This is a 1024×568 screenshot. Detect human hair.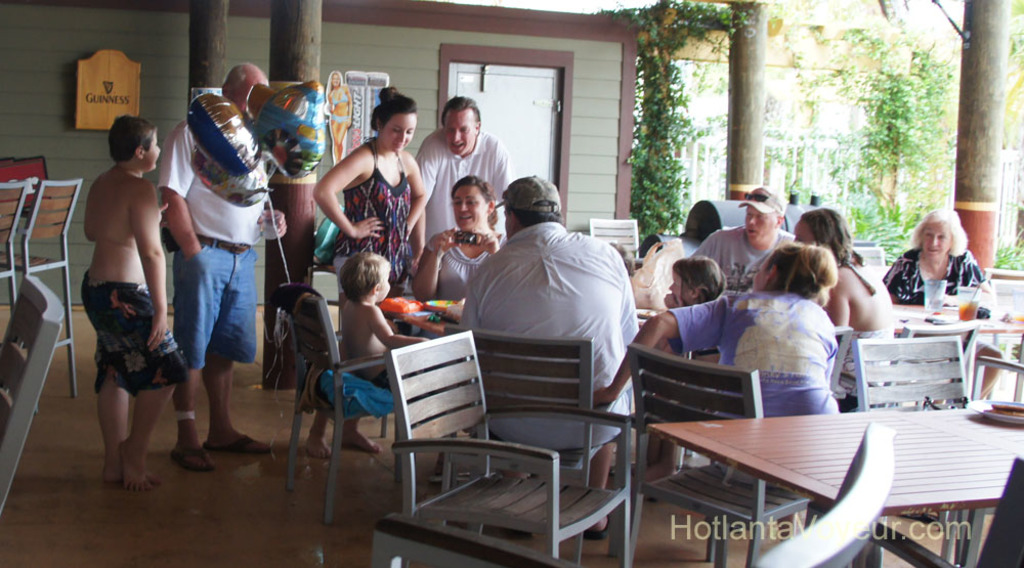
bbox=[108, 119, 158, 159].
